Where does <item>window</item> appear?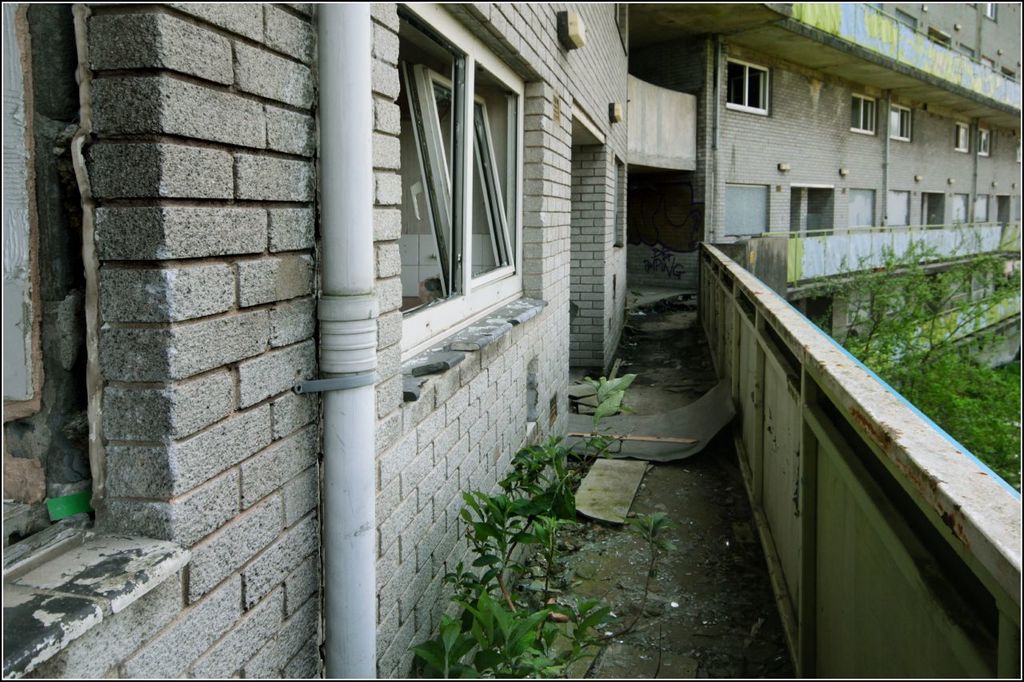
Appears at (x1=878, y1=185, x2=923, y2=227).
